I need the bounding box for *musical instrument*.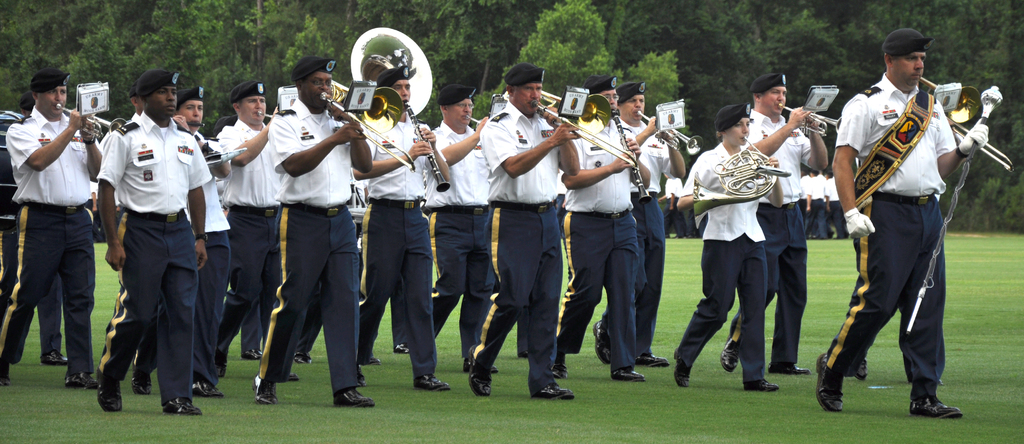
Here it is: crop(179, 119, 207, 127).
